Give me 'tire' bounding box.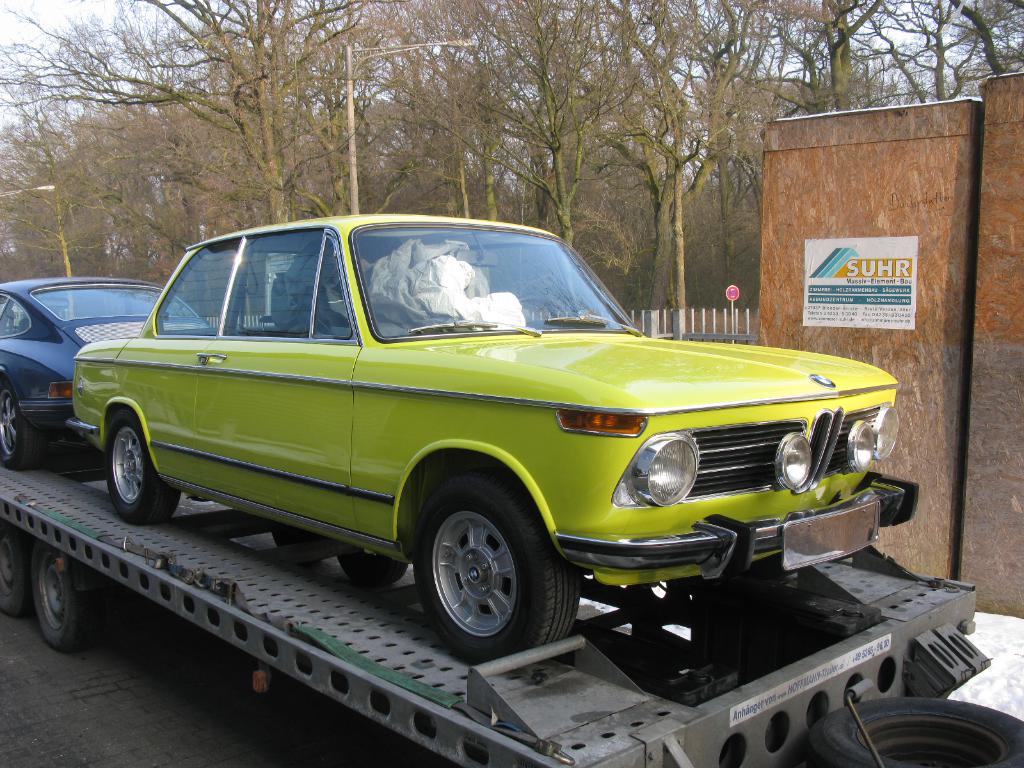
select_region(410, 497, 547, 662).
